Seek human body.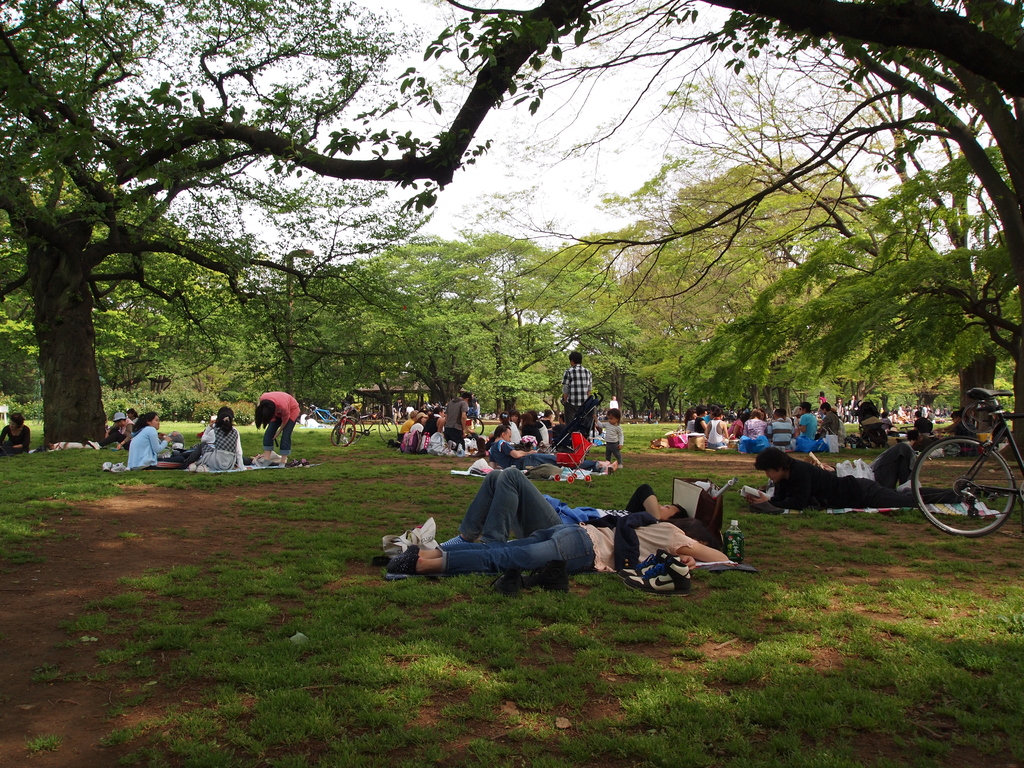
129/426/186/471.
